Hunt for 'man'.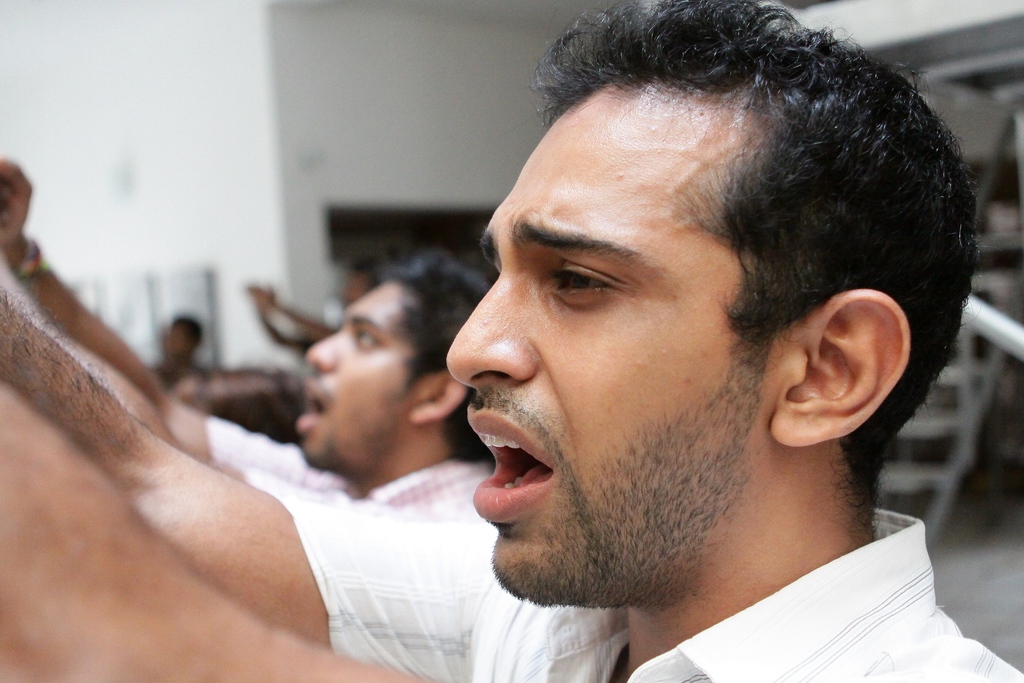
Hunted down at (0,152,497,520).
